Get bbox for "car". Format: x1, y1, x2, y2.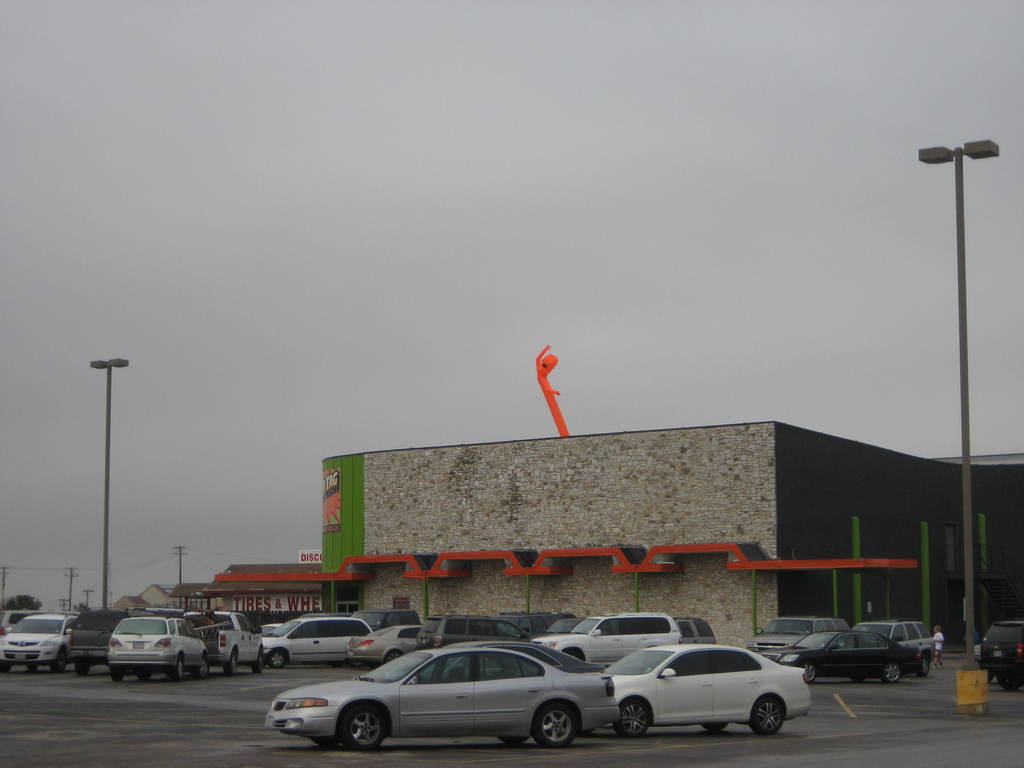
856, 620, 935, 657.
